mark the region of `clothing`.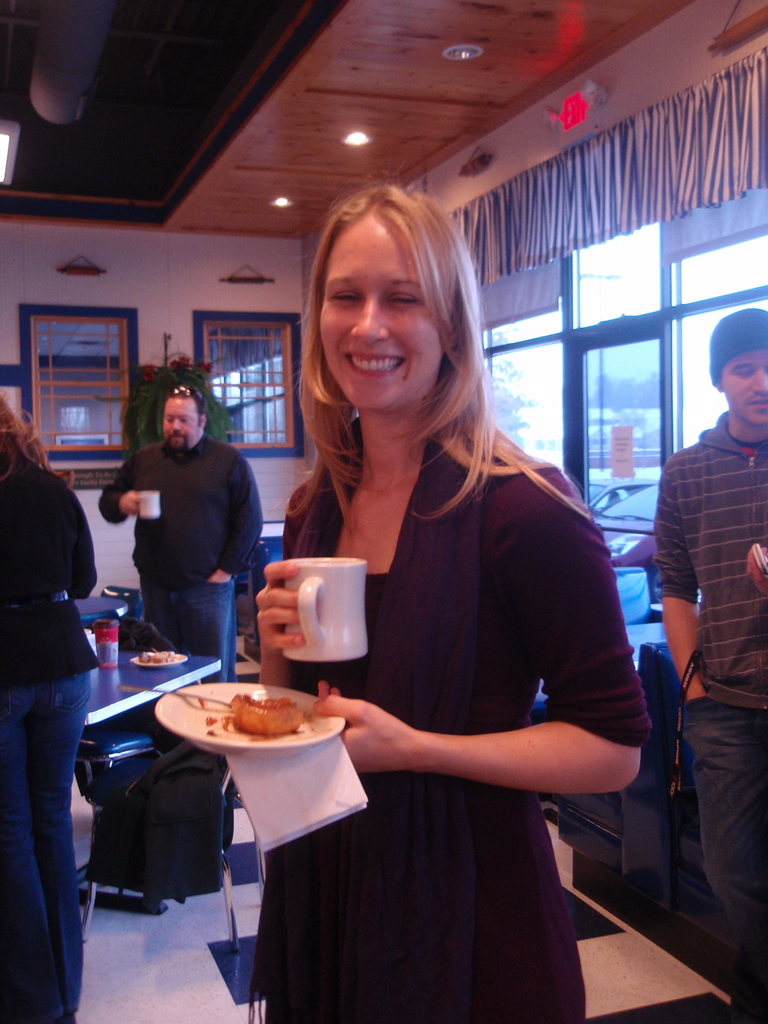
Region: x1=650, y1=412, x2=767, y2=989.
